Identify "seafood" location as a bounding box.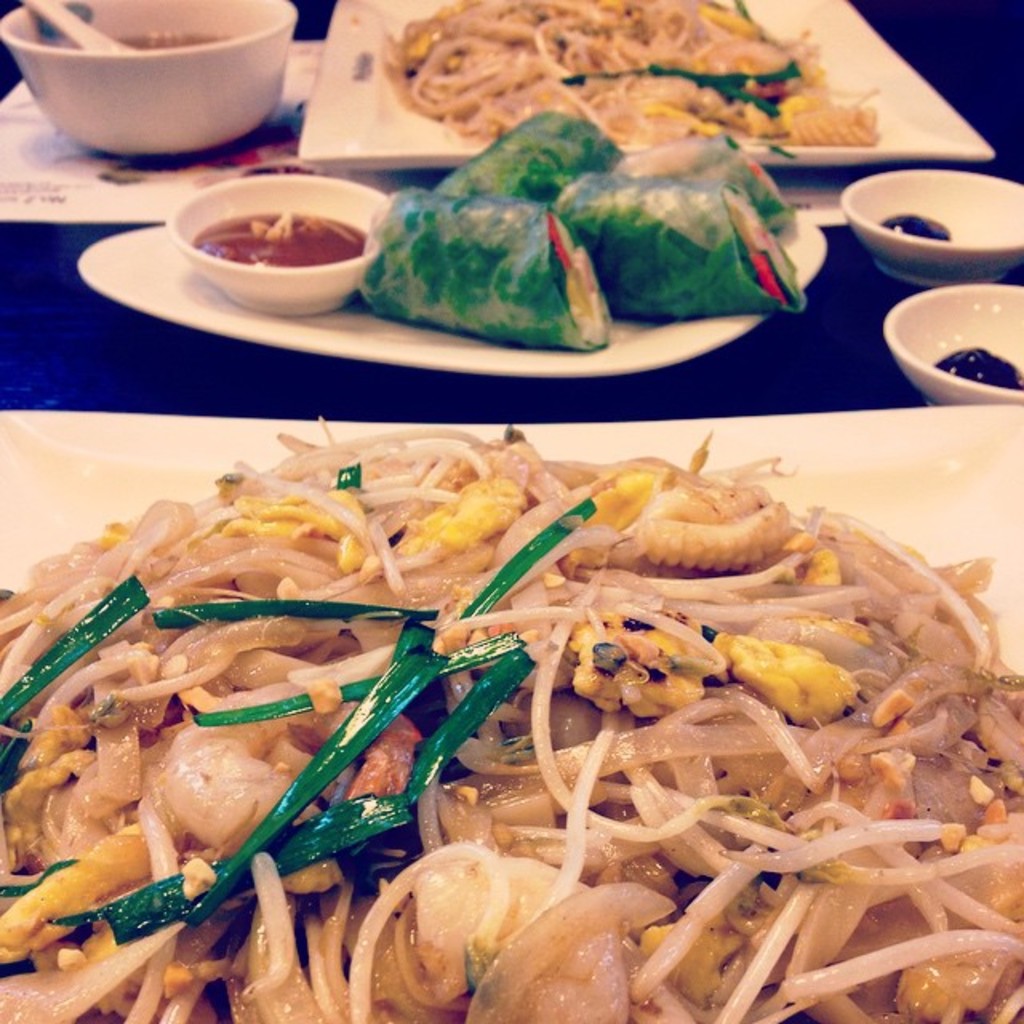
Rect(354, 184, 605, 349).
